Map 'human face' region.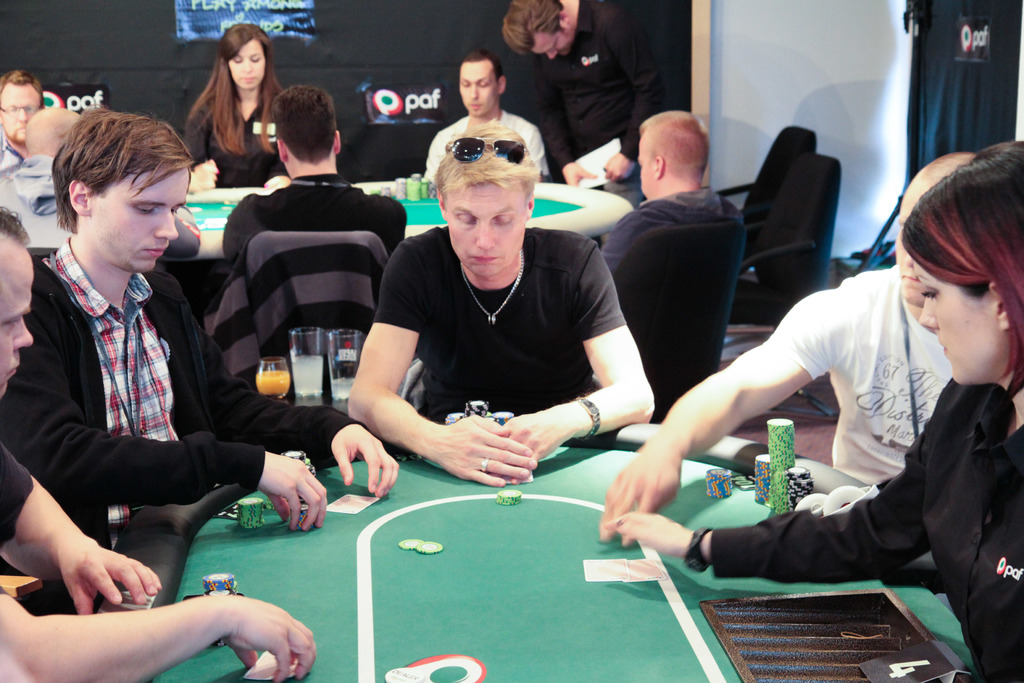
Mapped to Rect(92, 170, 182, 272).
